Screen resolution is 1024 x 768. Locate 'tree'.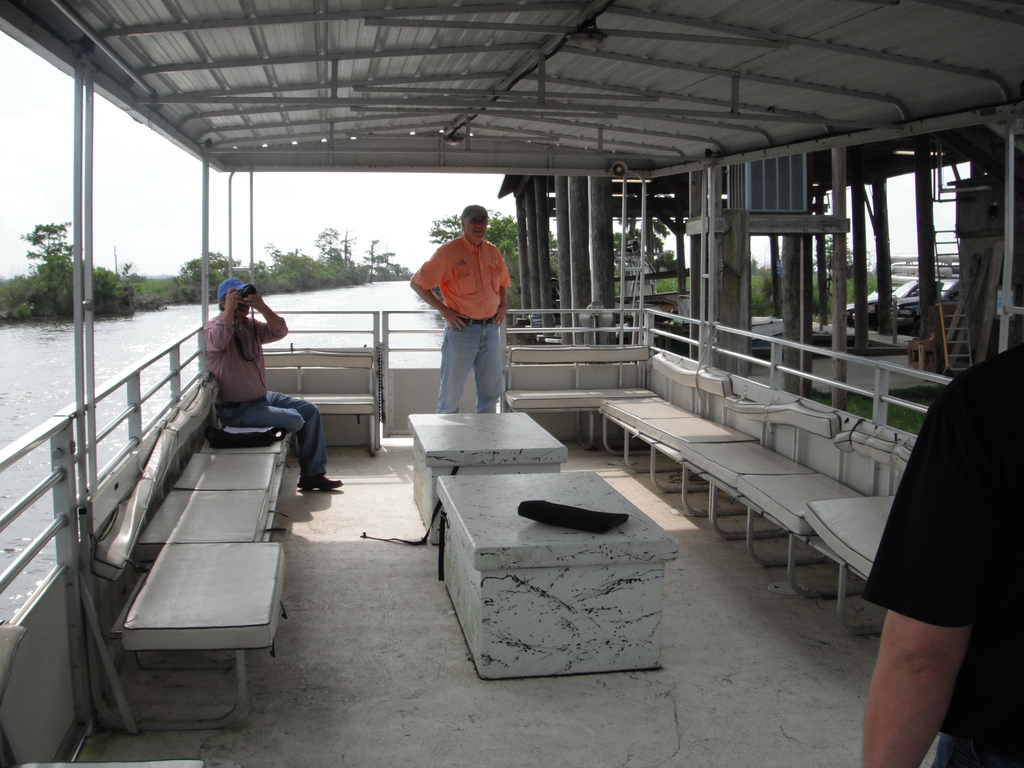
bbox=(614, 209, 675, 266).
